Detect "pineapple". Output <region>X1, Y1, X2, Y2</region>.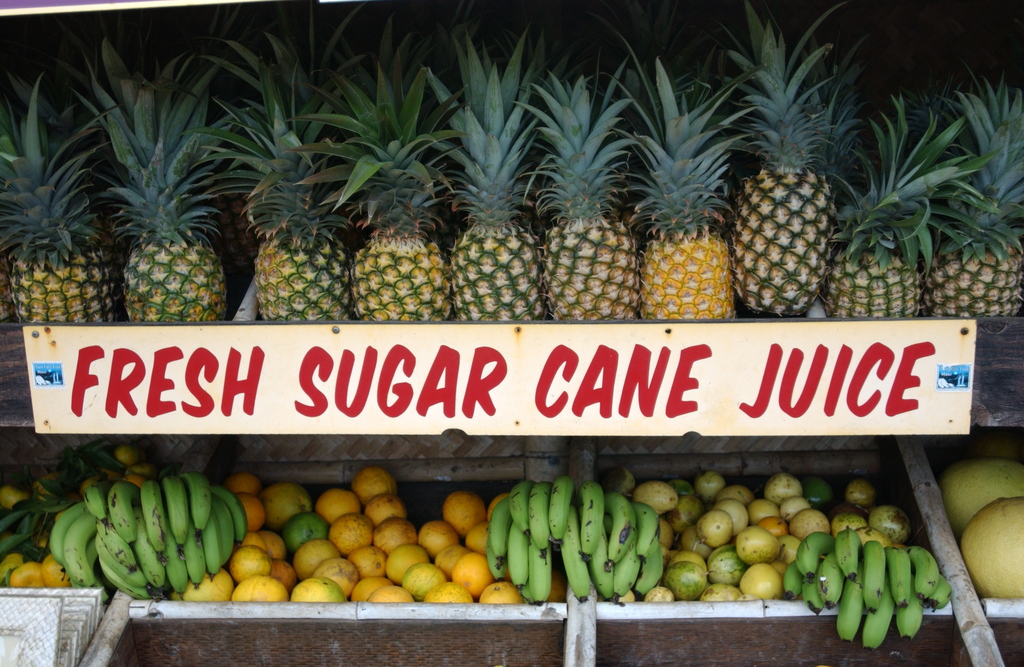
<region>408, 34, 556, 319</region>.
